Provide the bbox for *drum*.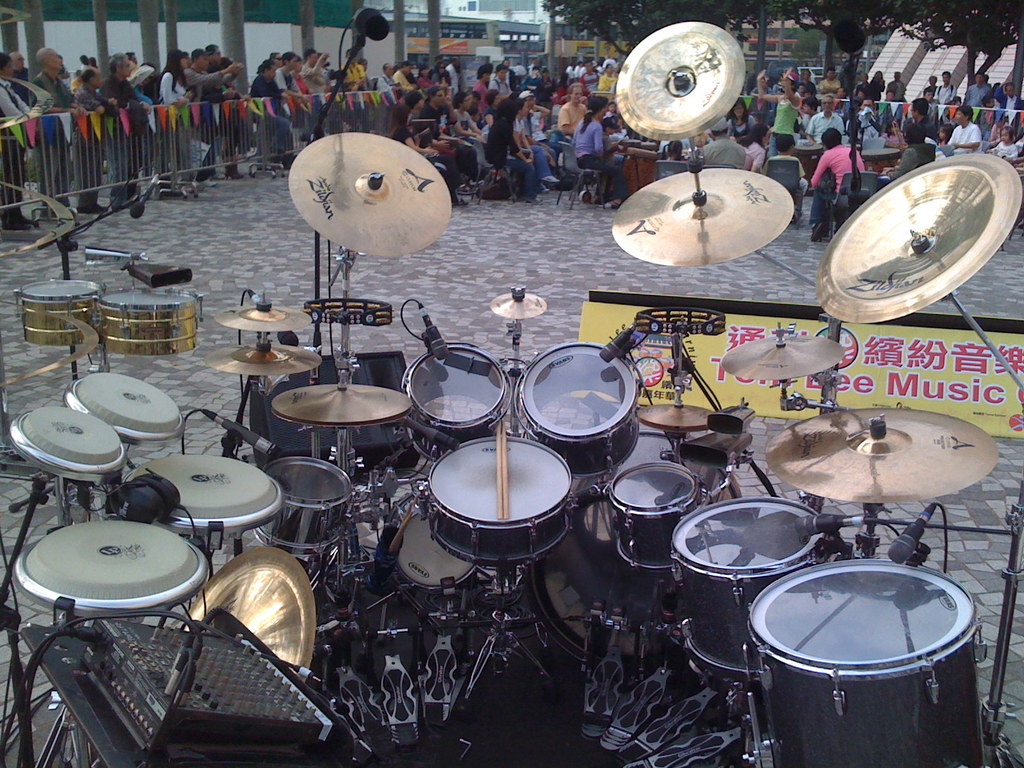
528, 428, 741, 660.
